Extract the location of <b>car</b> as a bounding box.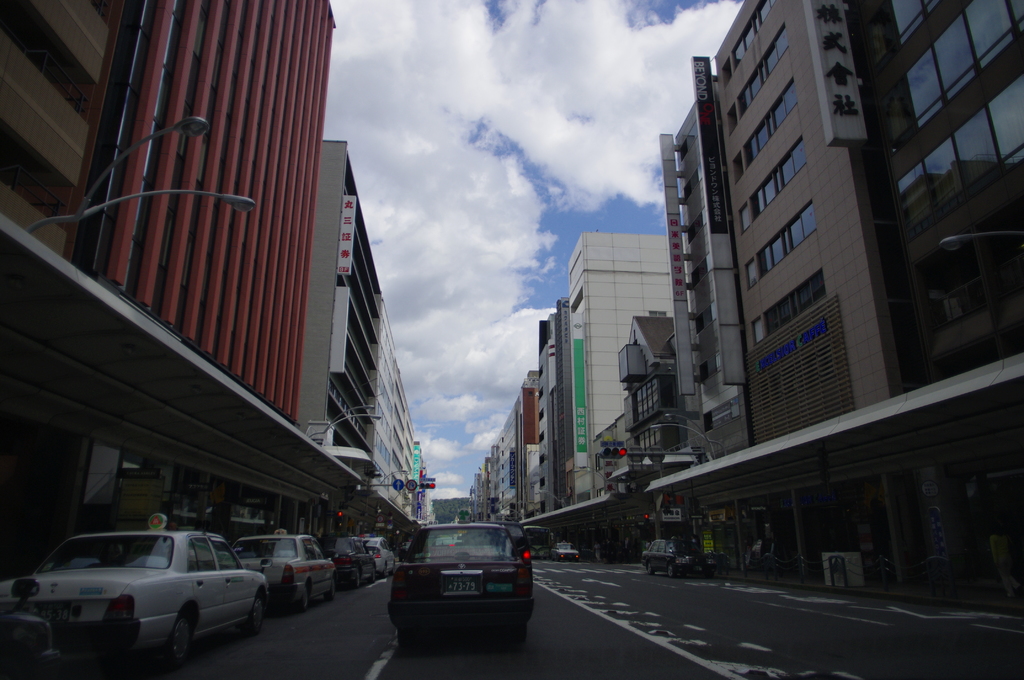
(x1=388, y1=521, x2=538, y2=639).
